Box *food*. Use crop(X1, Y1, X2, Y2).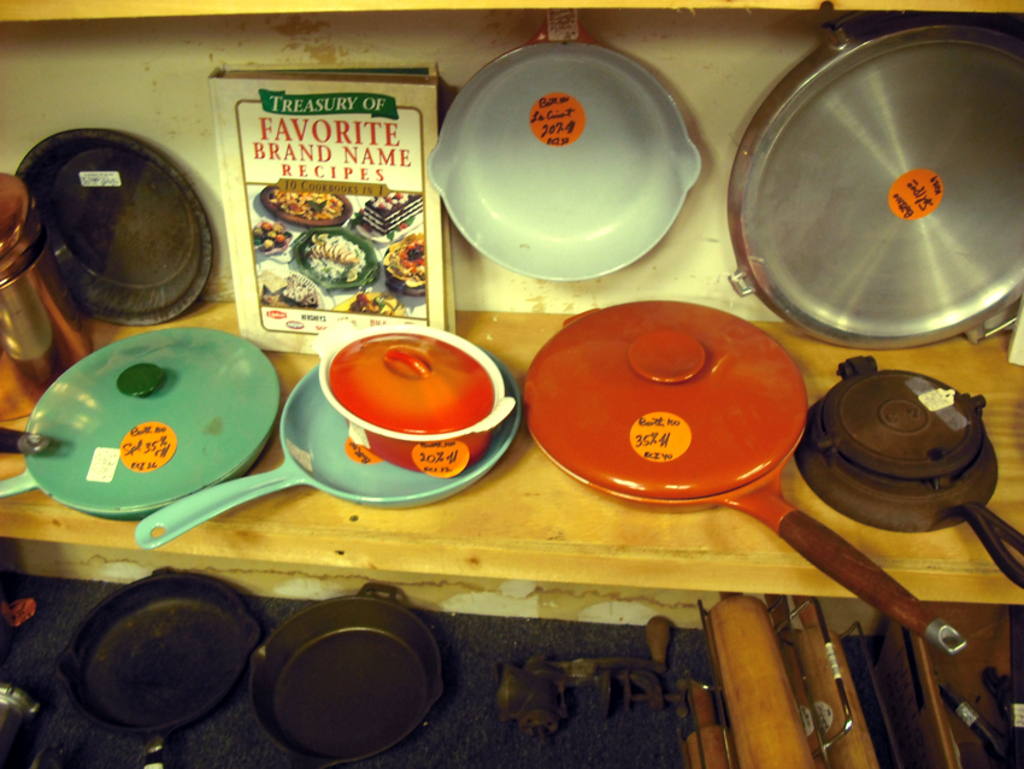
crop(381, 231, 425, 288).
